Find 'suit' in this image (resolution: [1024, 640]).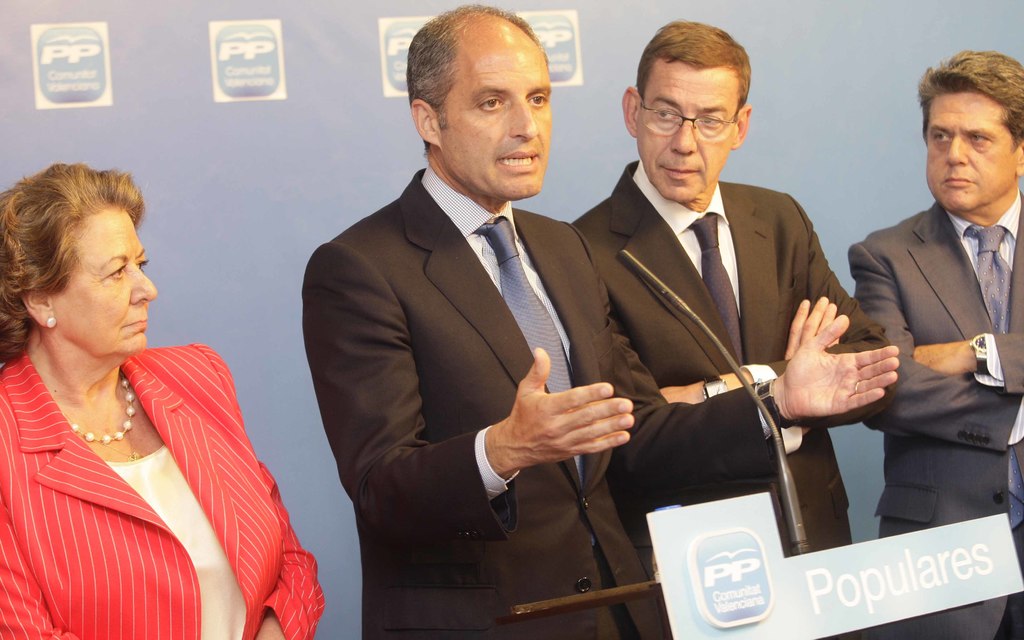
{"left": 570, "top": 182, "right": 905, "bottom": 557}.
